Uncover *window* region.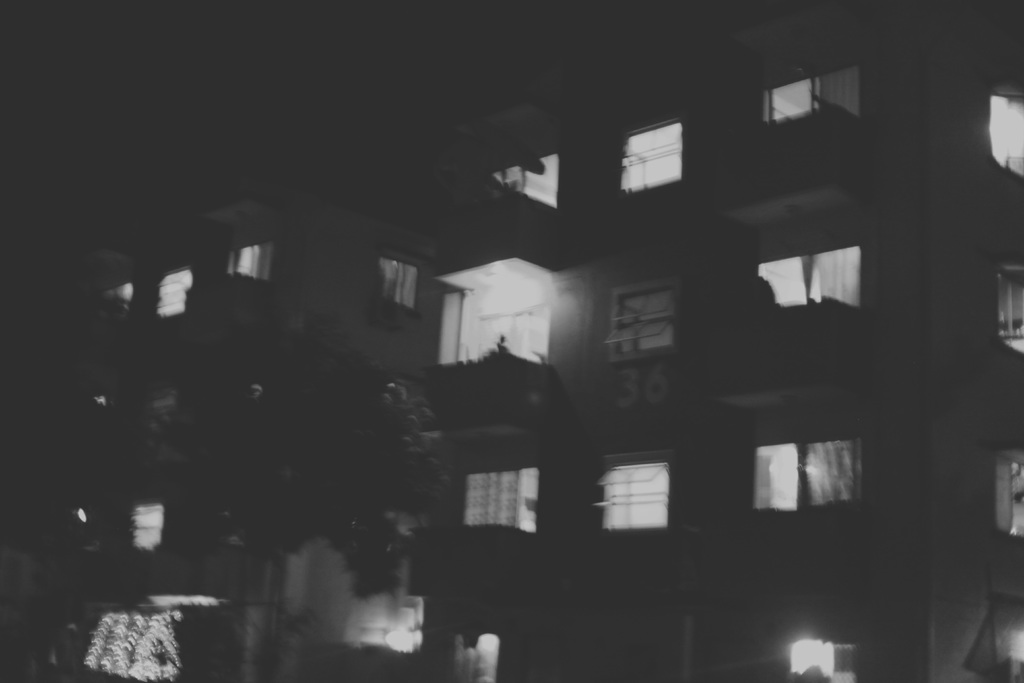
Uncovered: (132, 507, 163, 548).
